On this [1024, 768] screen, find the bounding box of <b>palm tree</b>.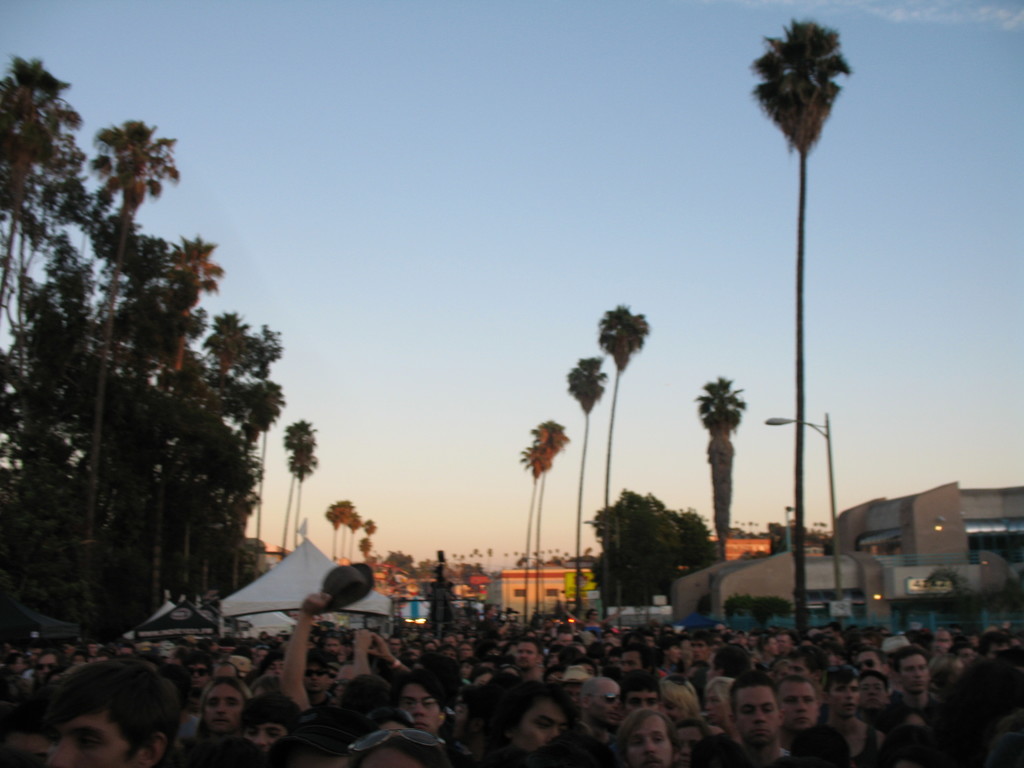
Bounding box: (293,450,310,539).
